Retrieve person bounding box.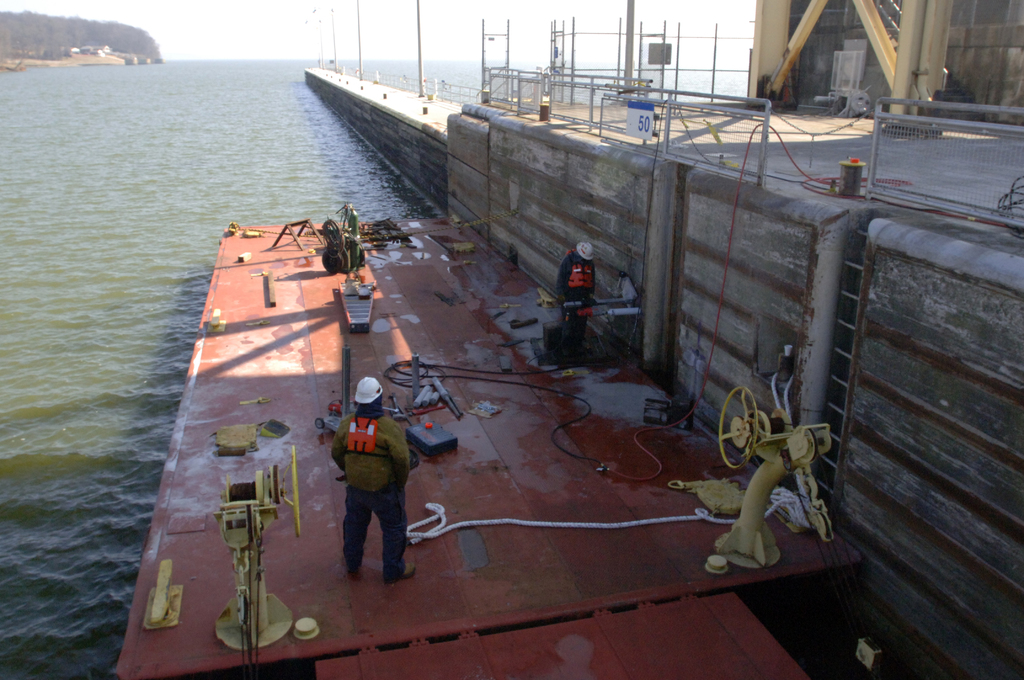
Bounding box: box(324, 368, 412, 593).
